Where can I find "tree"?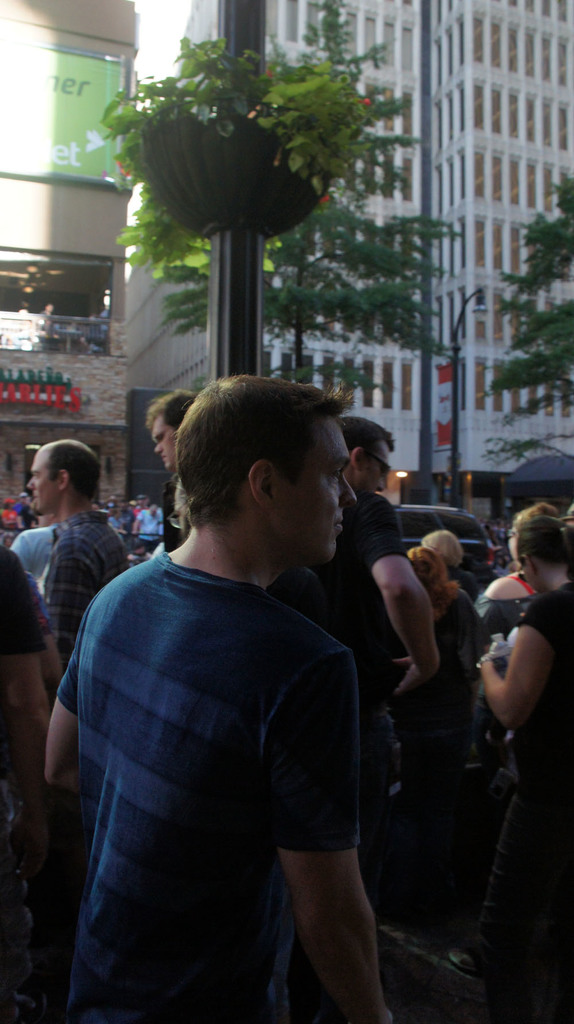
You can find it at left=147, top=188, right=472, bottom=397.
